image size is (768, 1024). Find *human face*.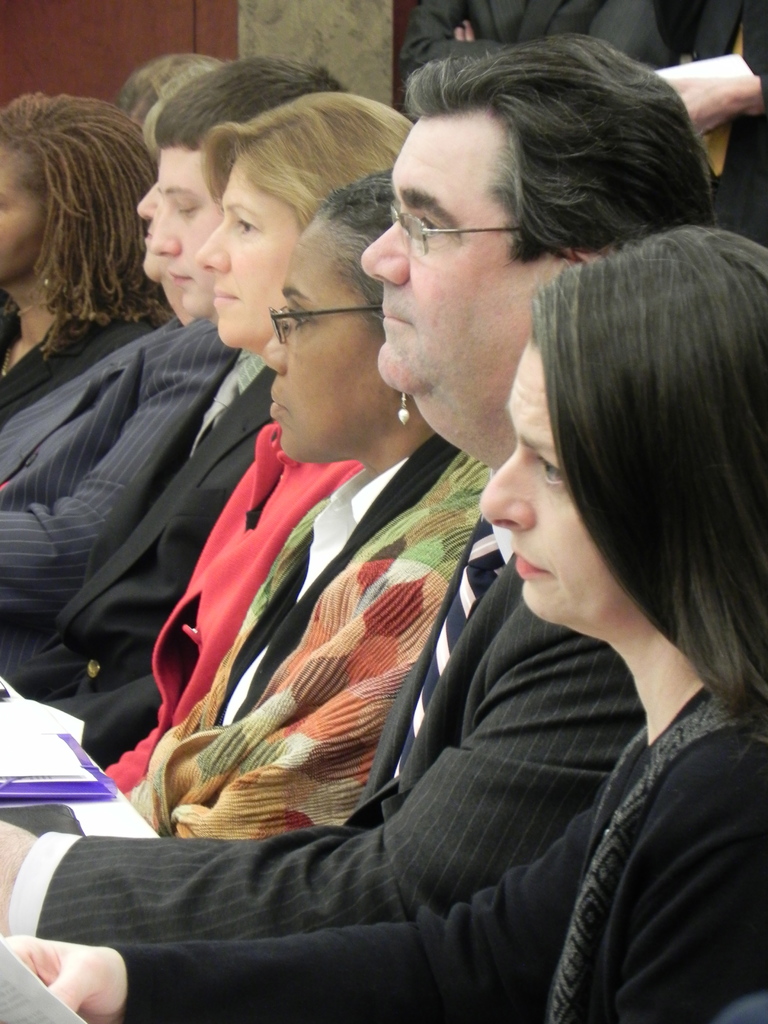
crop(258, 220, 400, 458).
